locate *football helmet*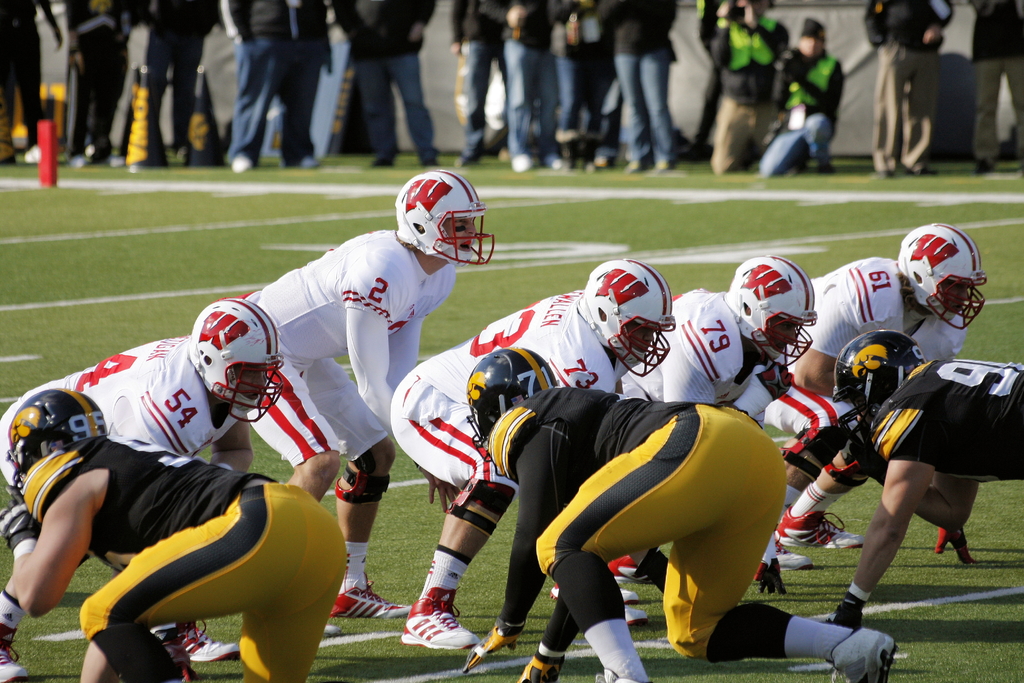
(899,224,997,332)
